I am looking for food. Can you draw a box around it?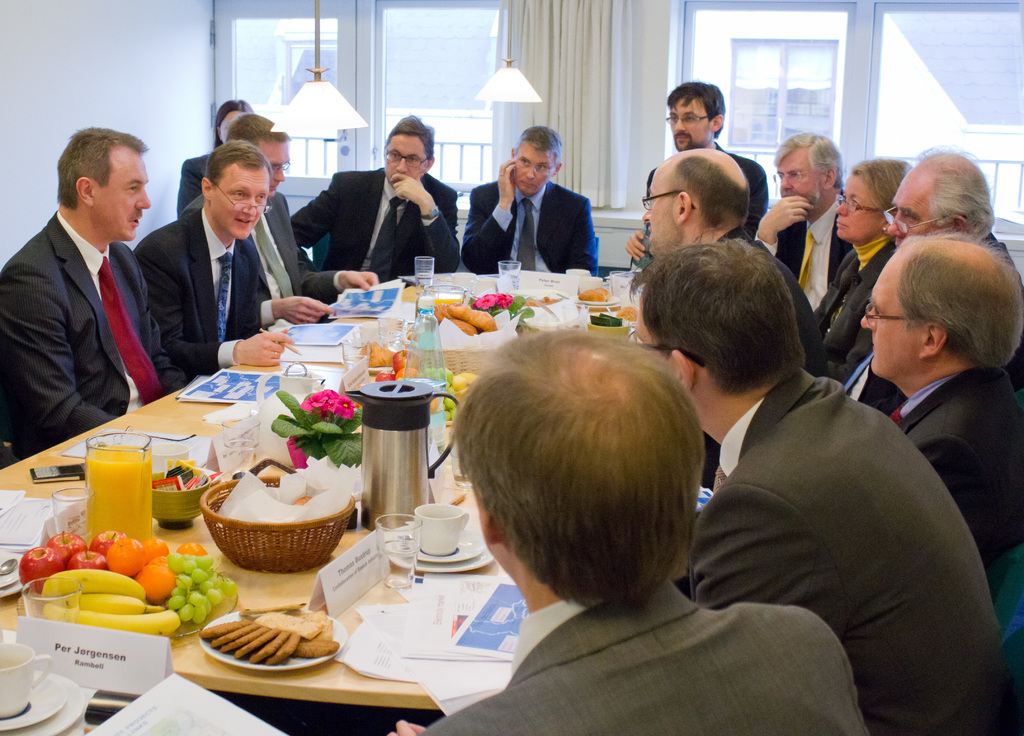
Sure, the bounding box is crop(572, 276, 616, 314).
